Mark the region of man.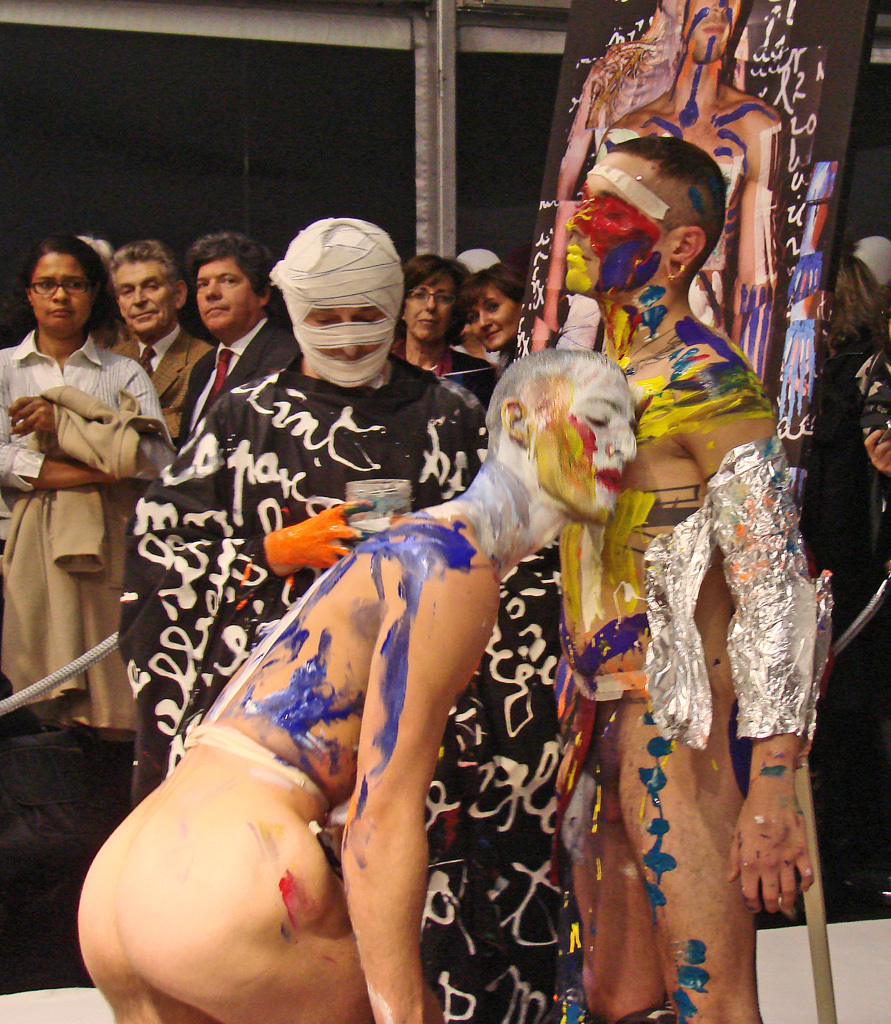
Region: crop(558, 131, 820, 1023).
